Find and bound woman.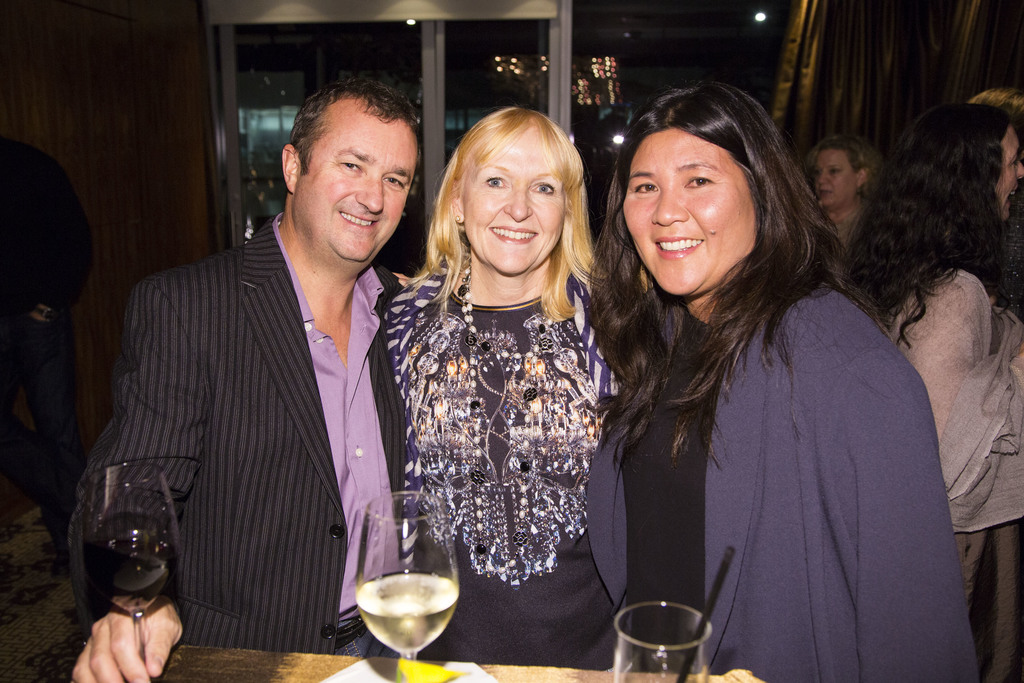
Bound: {"left": 845, "top": 102, "right": 1023, "bottom": 682}.
